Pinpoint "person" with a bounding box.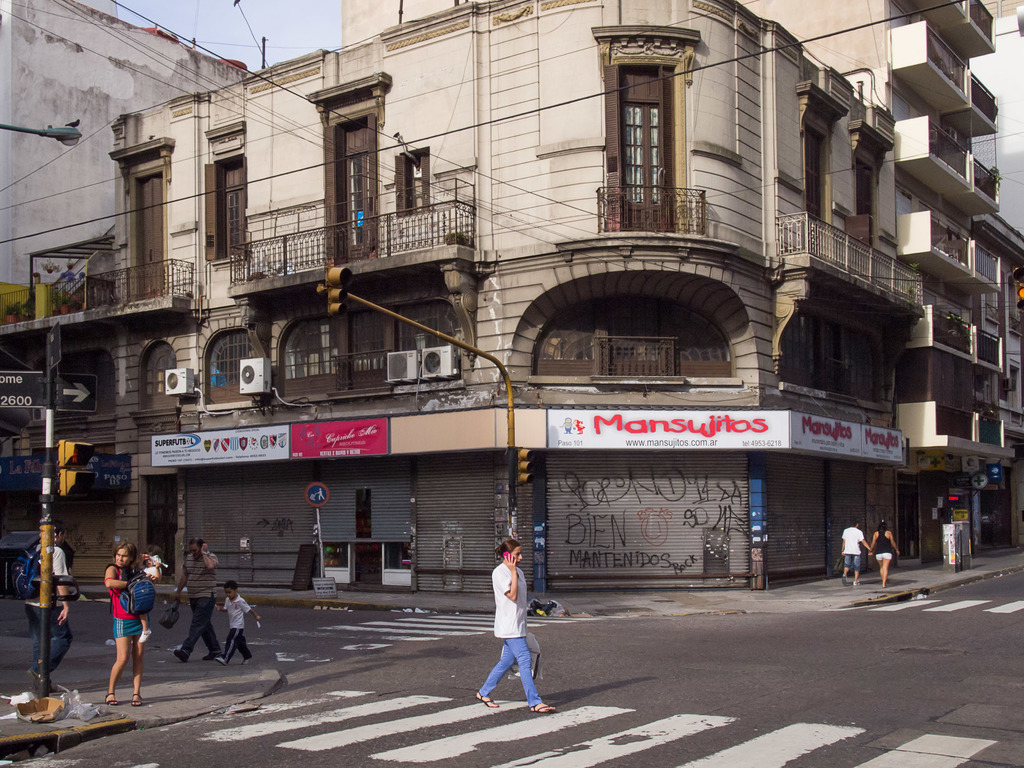
region(866, 521, 902, 590).
